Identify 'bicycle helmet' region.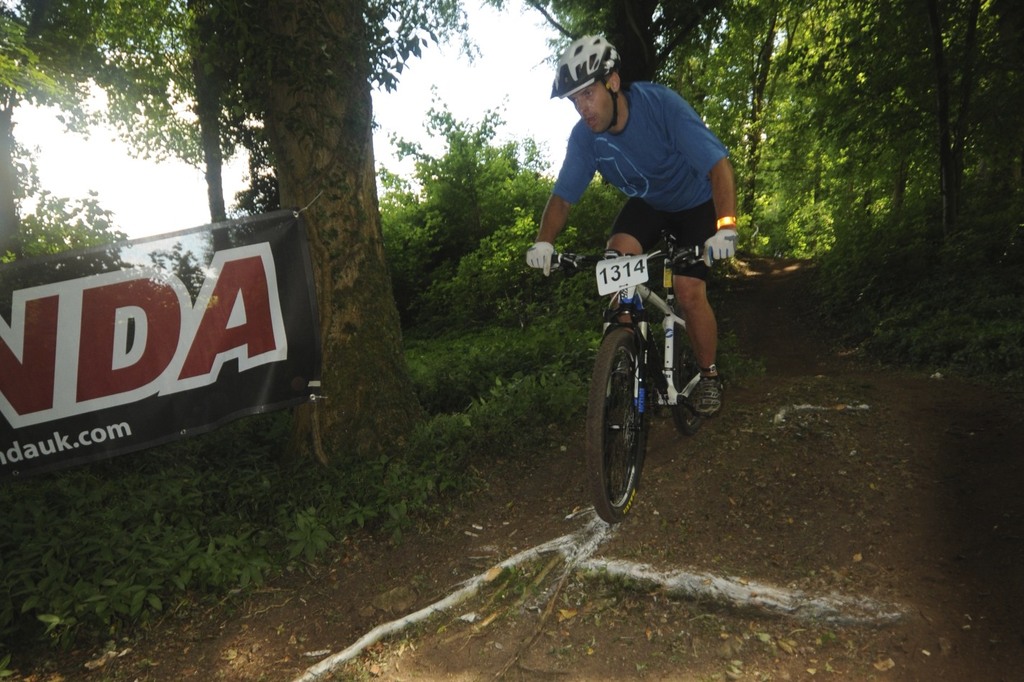
Region: select_region(555, 33, 619, 128).
